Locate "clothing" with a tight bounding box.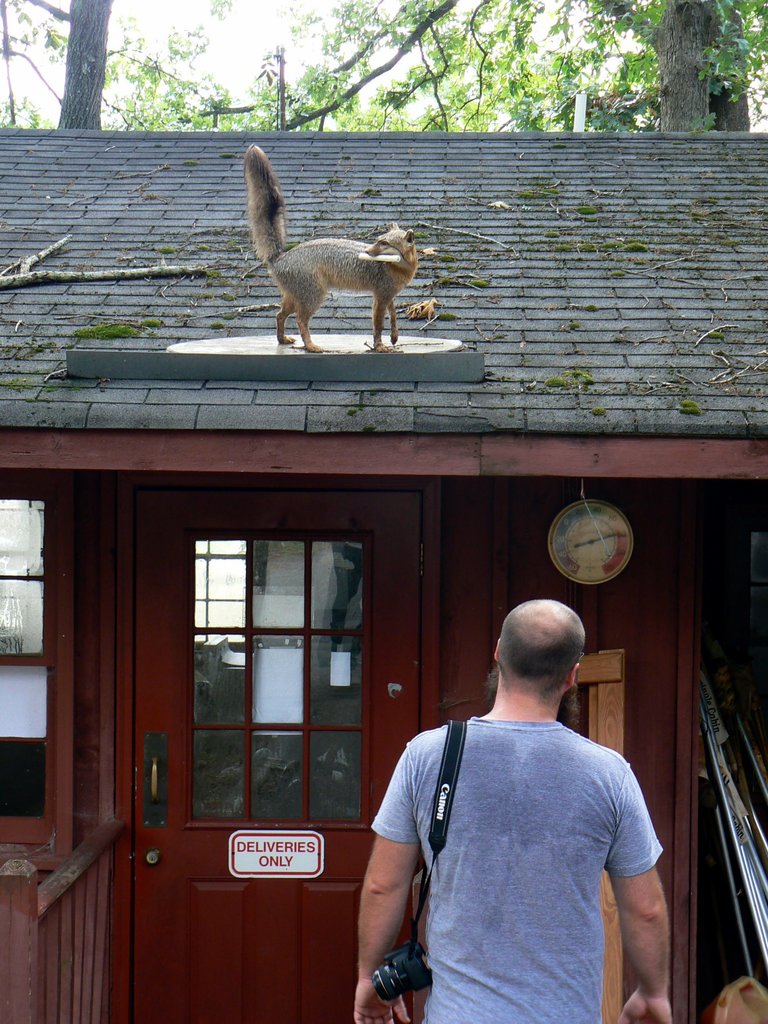
bbox=(388, 682, 654, 1005).
